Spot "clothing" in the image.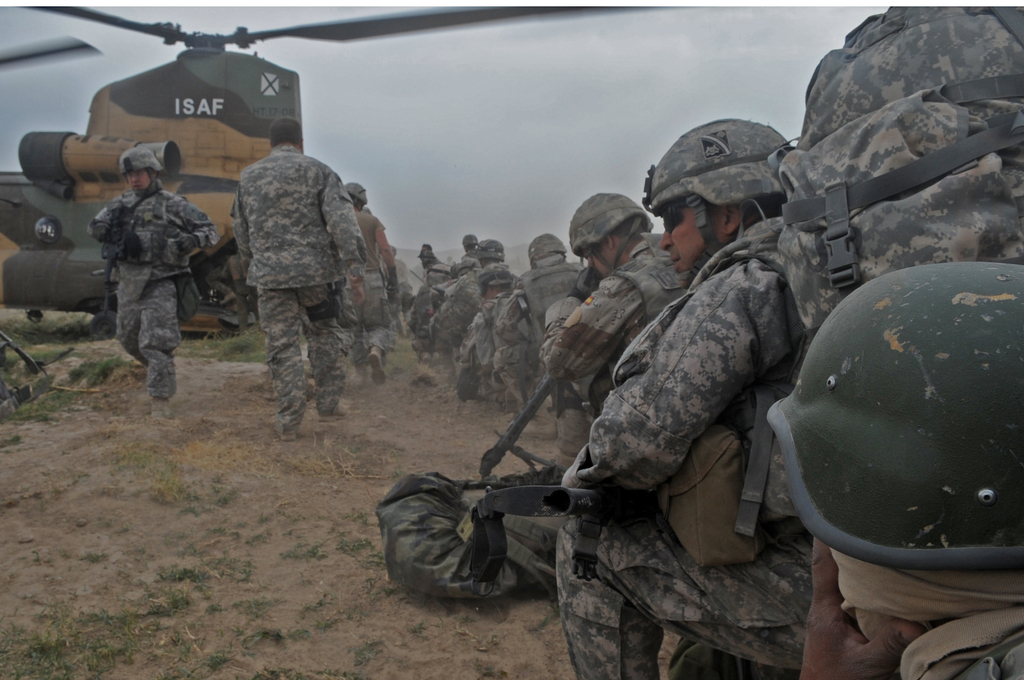
"clothing" found at [403, 261, 450, 345].
